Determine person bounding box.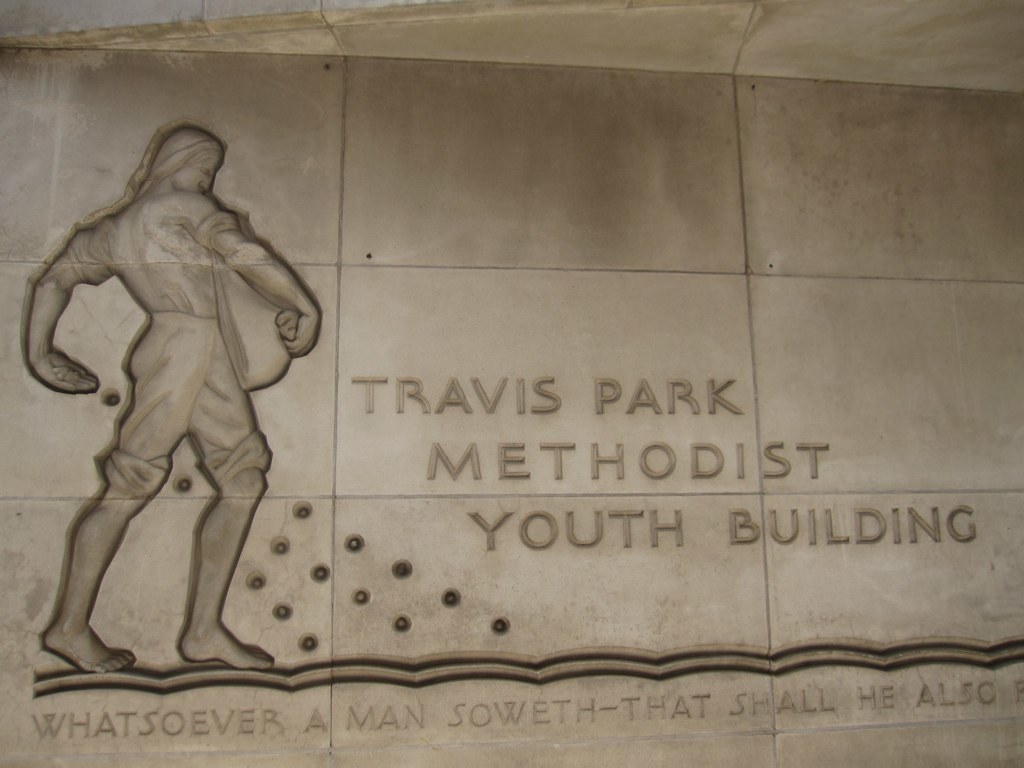
Determined: 26,109,303,682.
